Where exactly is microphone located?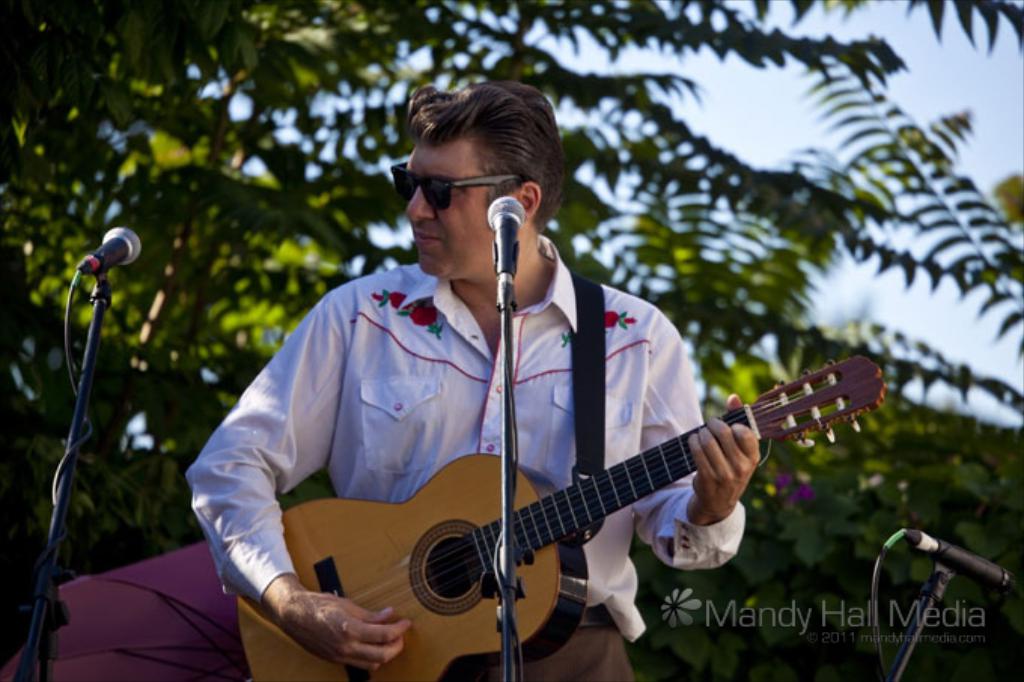
Its bounding box is left=902, top=524, right=1022, bottom=593.
